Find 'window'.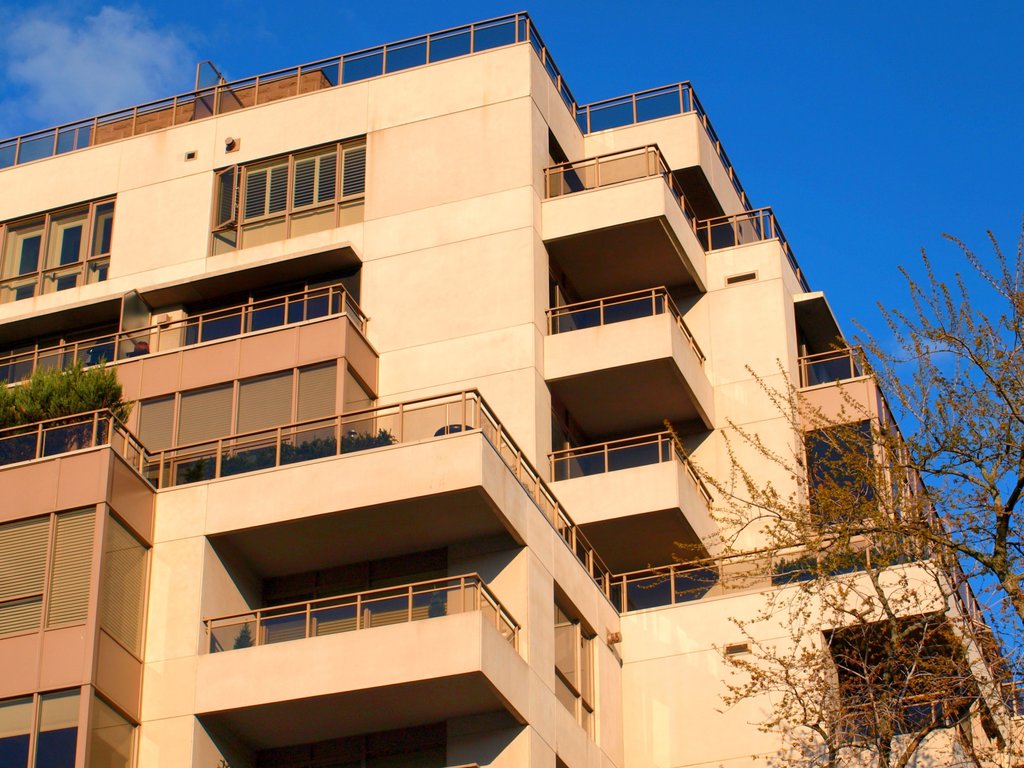
box(288, 131, 369, 202).
